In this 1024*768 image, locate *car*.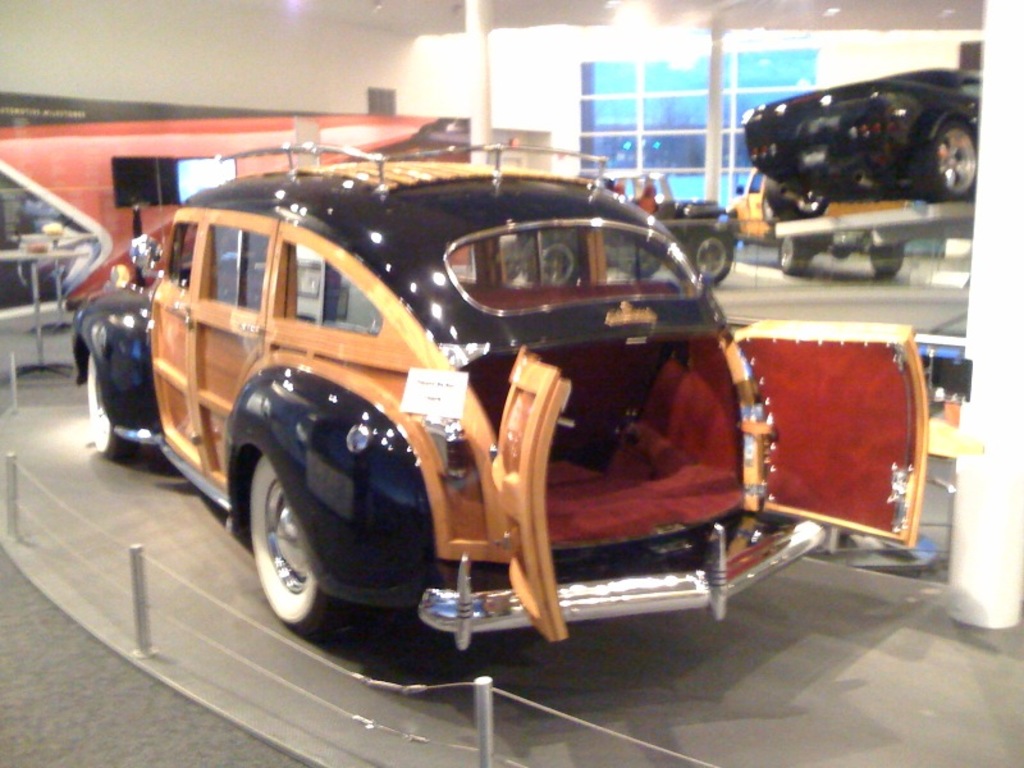
Bounding box: 495,169,740,280.
